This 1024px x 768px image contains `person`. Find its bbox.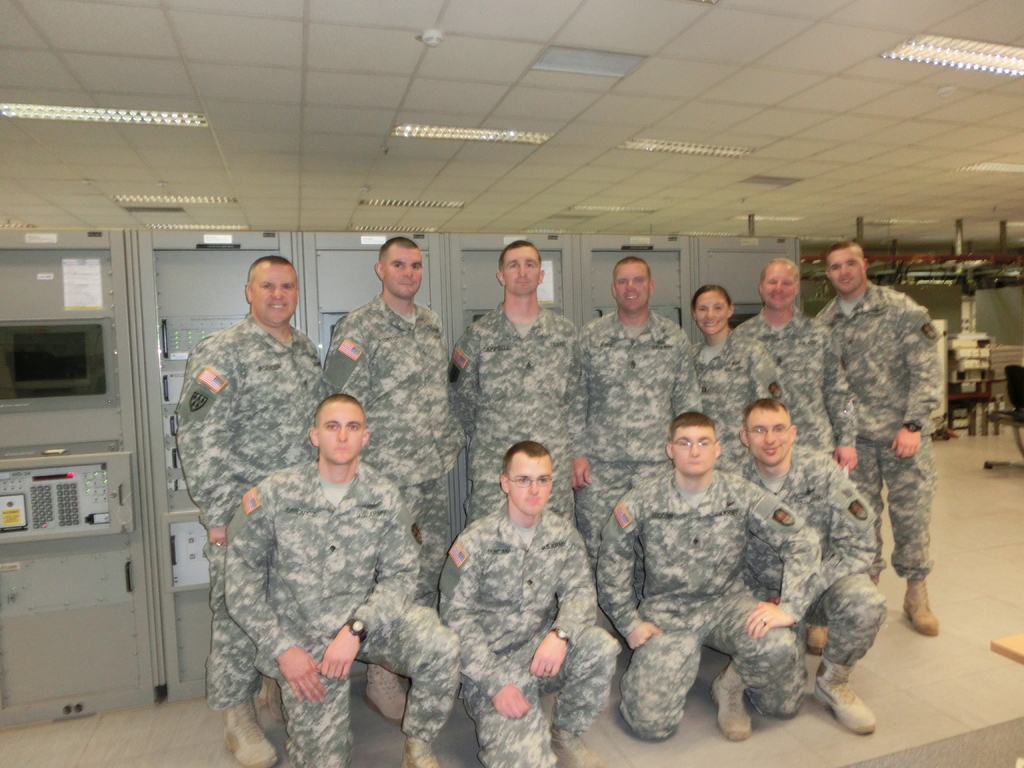
<bbox>821, 234, 944, 675</bbox>.
